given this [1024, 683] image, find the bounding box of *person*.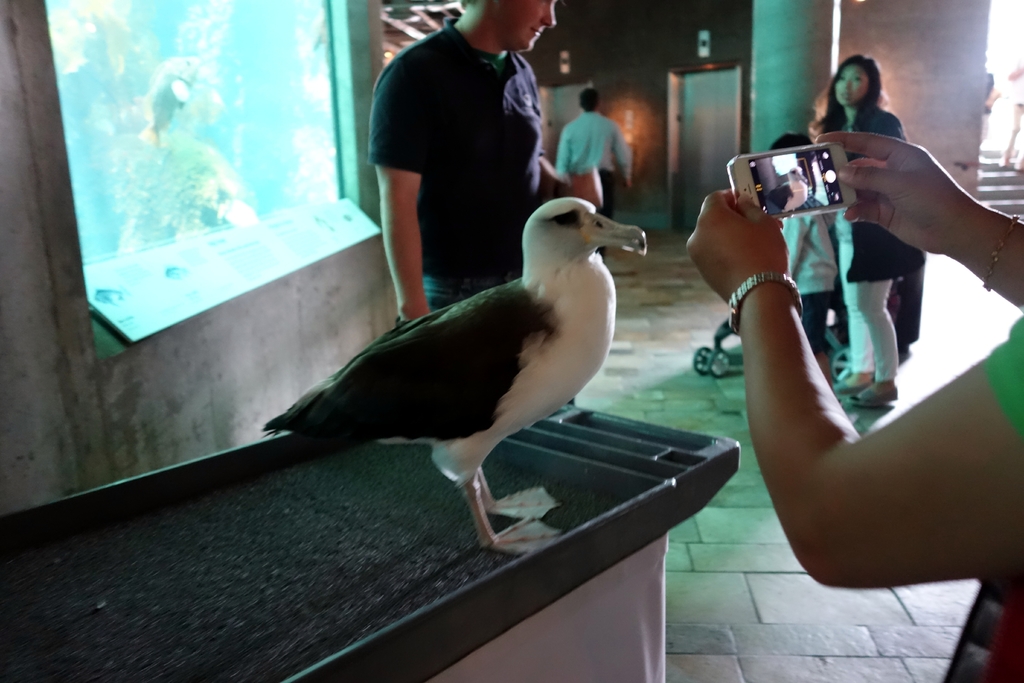
{"left": 356, "top": 2, "right": 575, "bottom": 304}.
